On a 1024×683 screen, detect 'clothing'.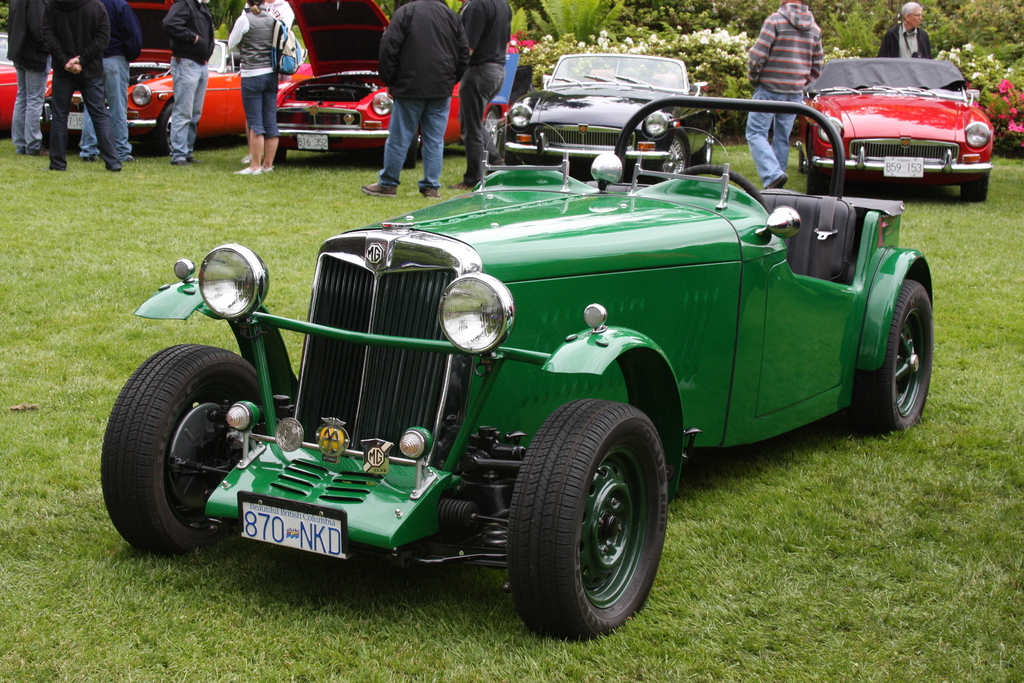
[x1=37, y1=0, x2=129, y2=167].
